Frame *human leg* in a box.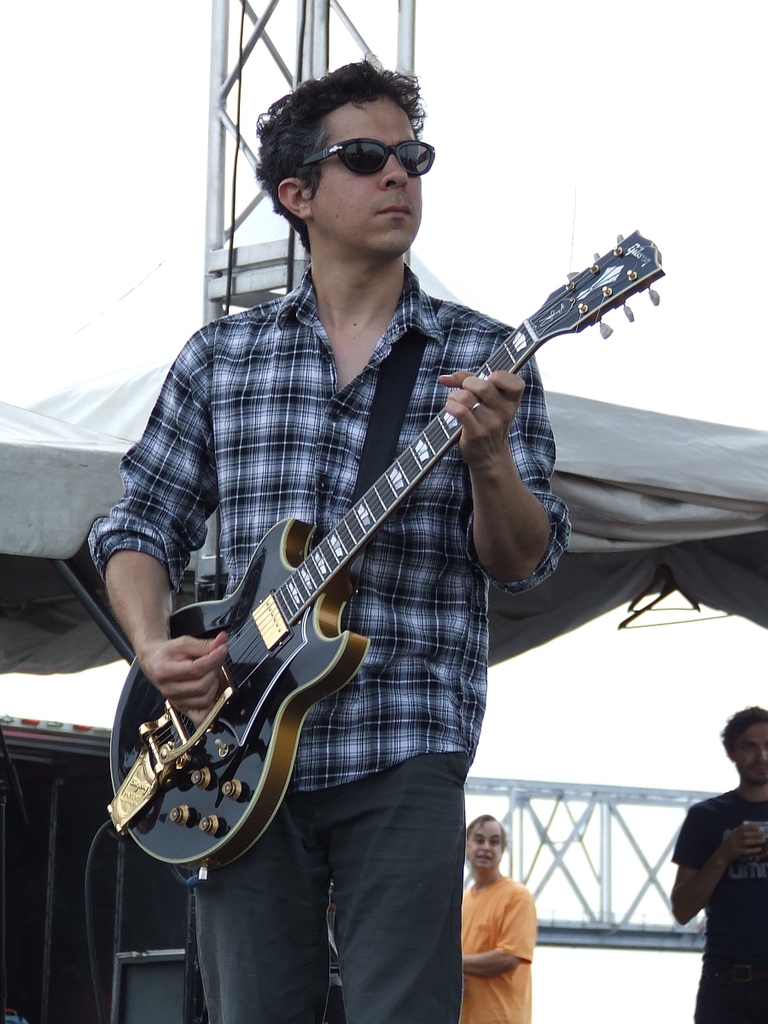
[326, 752, 460, 1023].
